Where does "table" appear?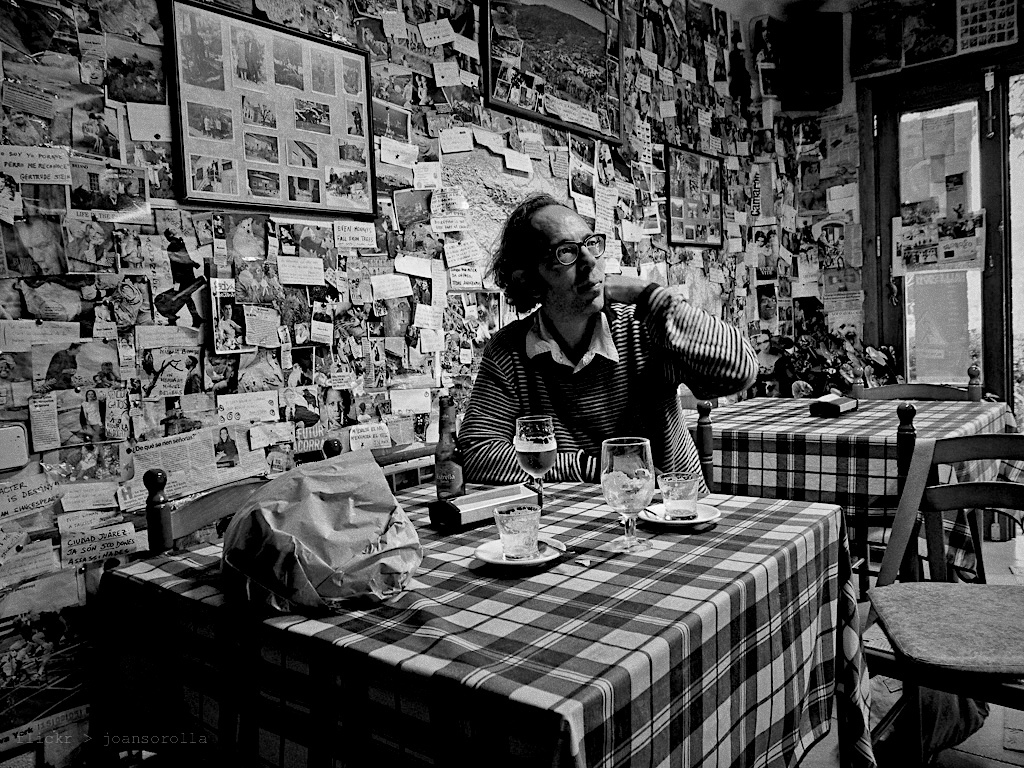
Appears at [x1=251, y1=465, x2=853, y2=759].
